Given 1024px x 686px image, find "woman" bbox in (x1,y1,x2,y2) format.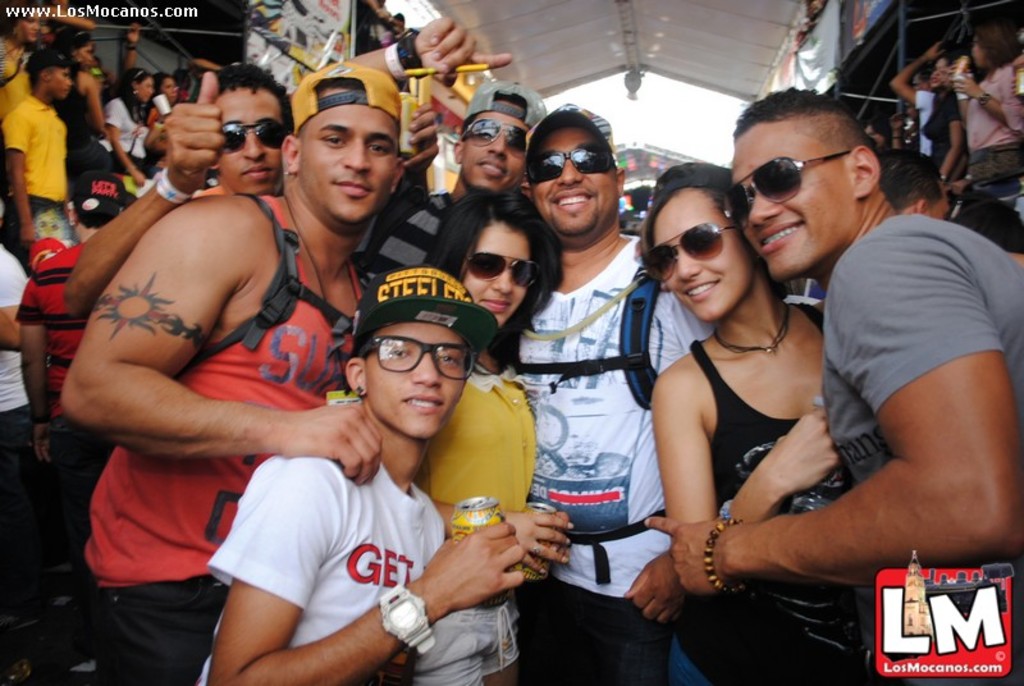
(636,164,867,685).
